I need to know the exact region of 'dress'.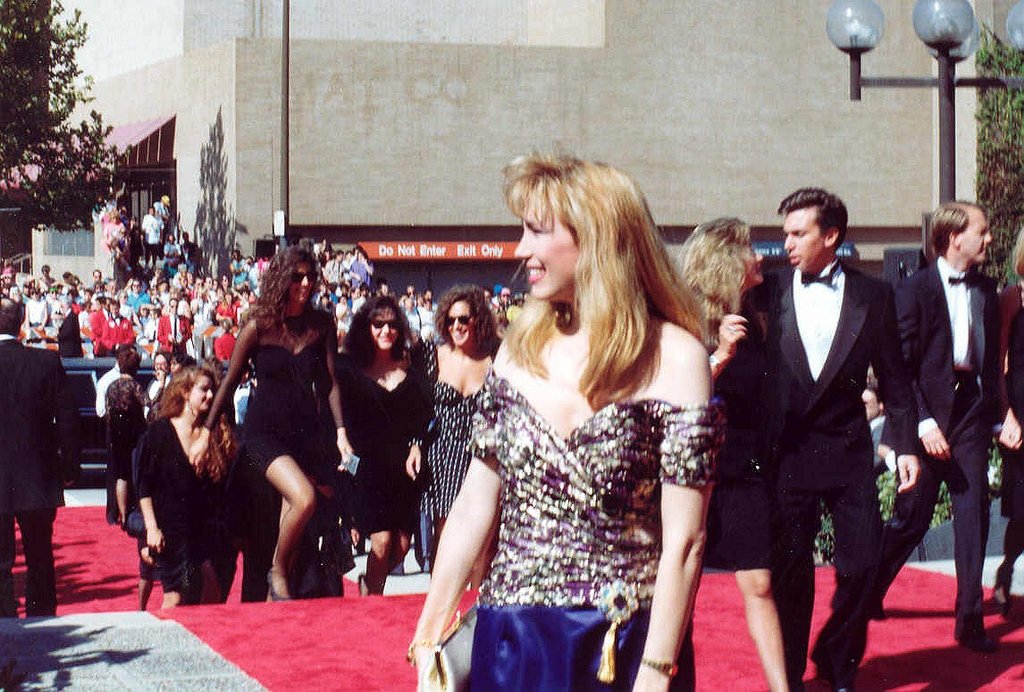
Region: locate(345, 356, 434, 535).
